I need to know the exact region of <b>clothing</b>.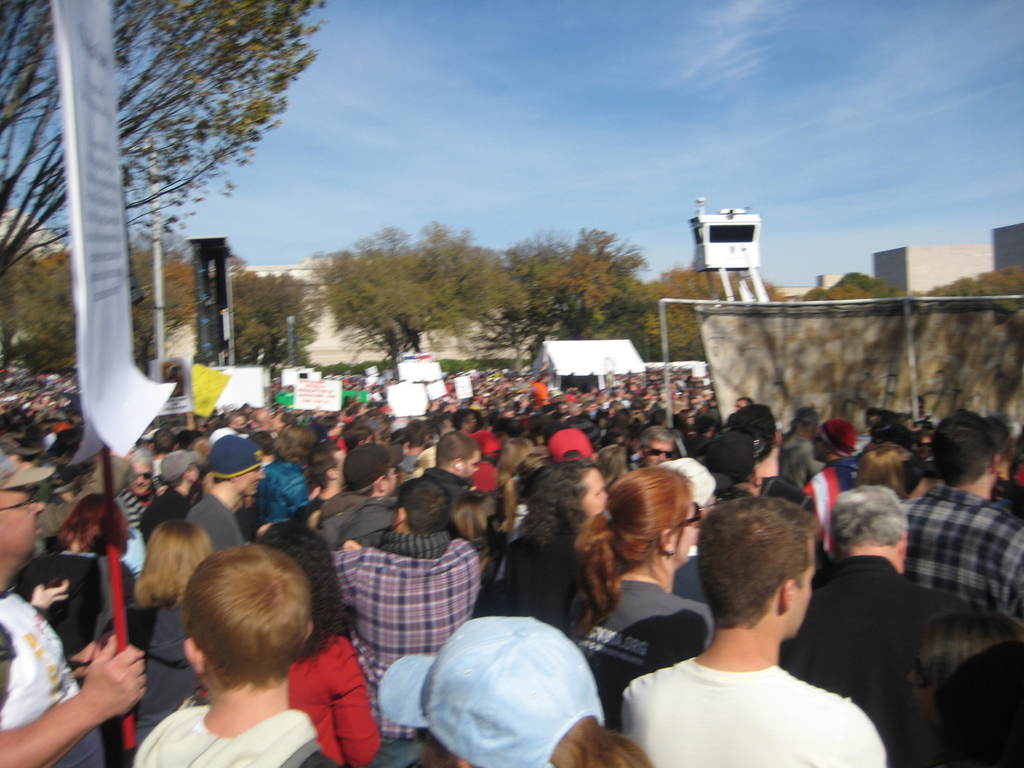
Region: Rect(462, 524, 604, 663).
